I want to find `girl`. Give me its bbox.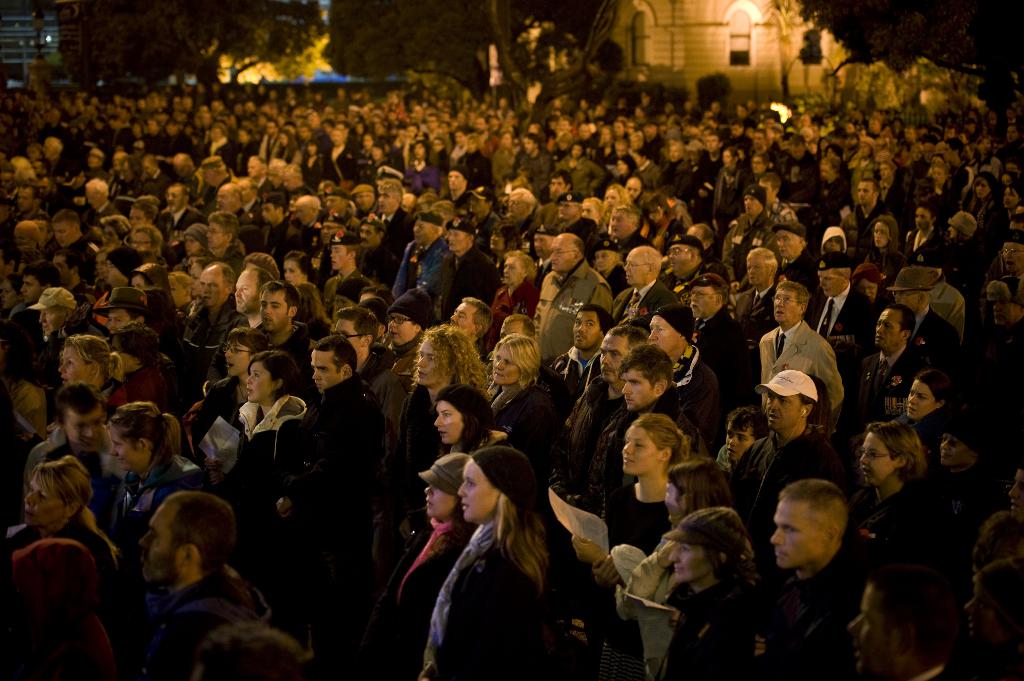
<box>166,275,205,333</box>.
